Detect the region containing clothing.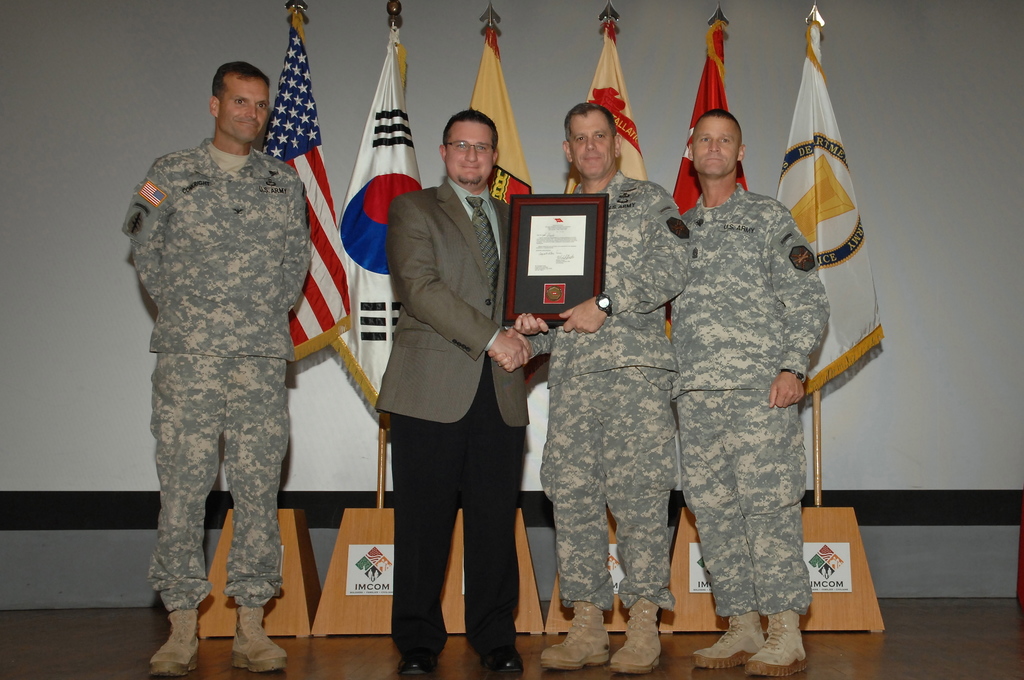
376:177:532:428.
